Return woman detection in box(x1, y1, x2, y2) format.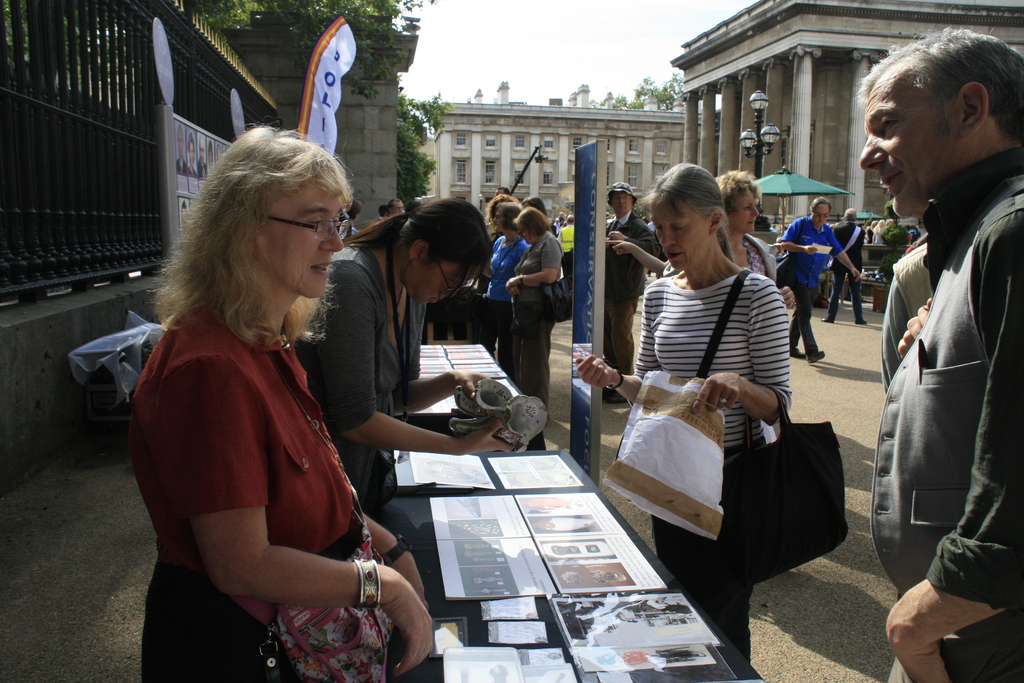
box(128, 121, 414, 682).
